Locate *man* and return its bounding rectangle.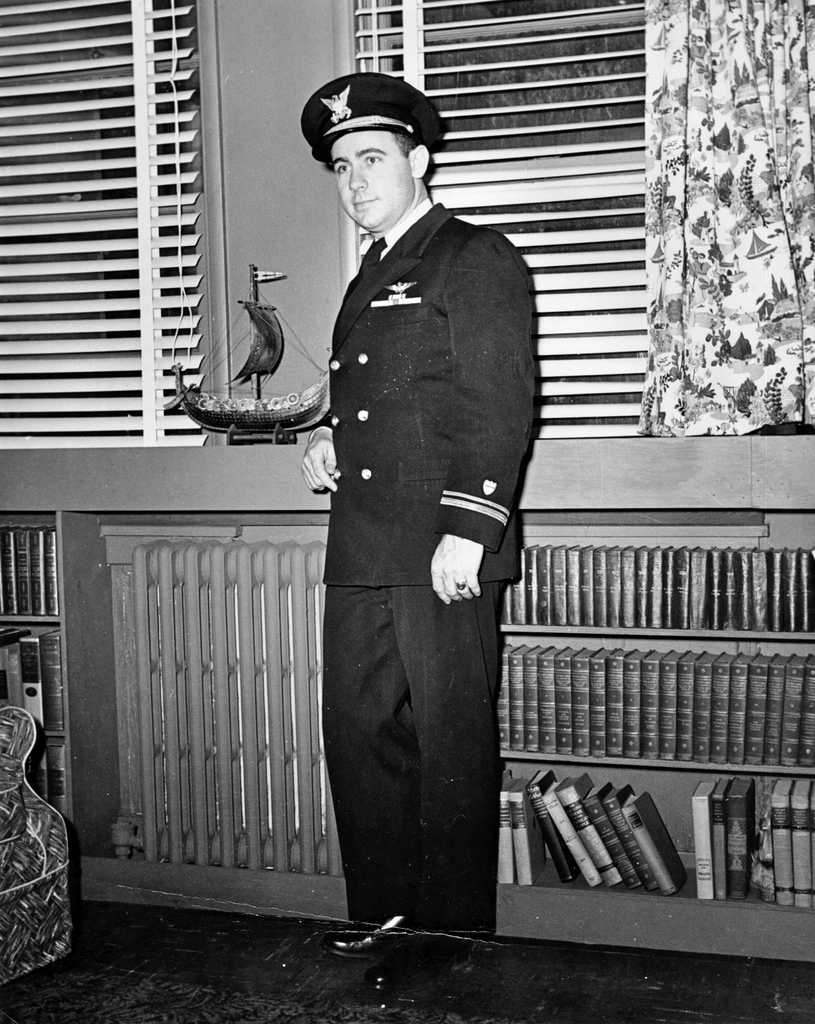
<box>263,80,557,964</box>.
